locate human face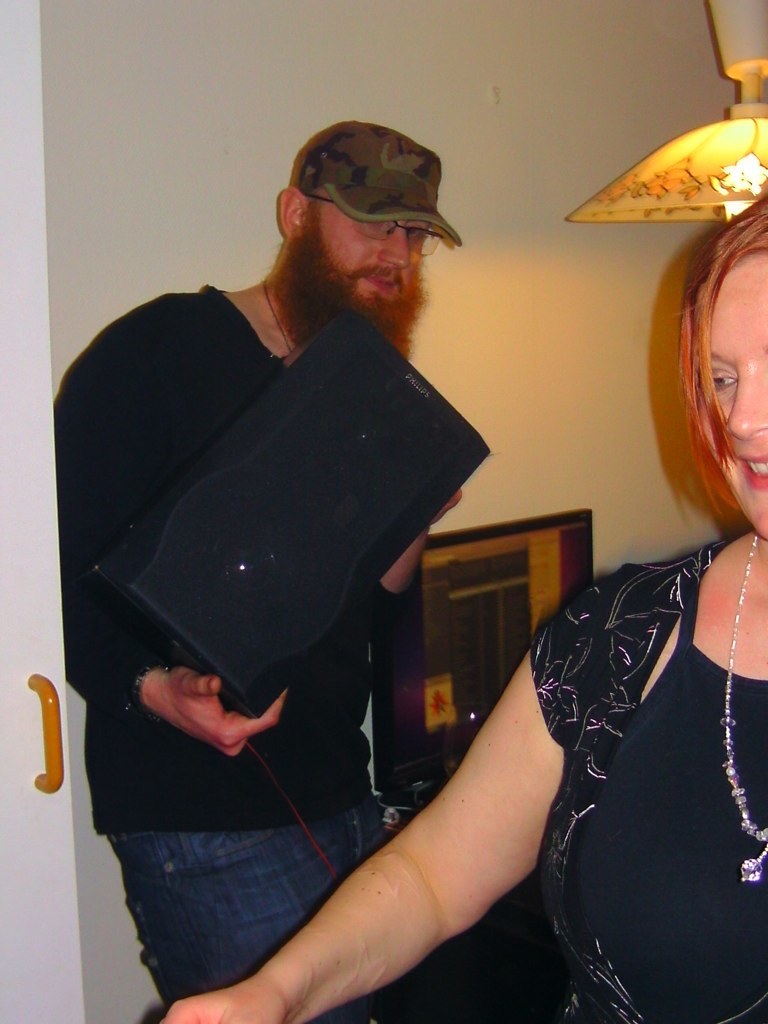
313,178,427,313
